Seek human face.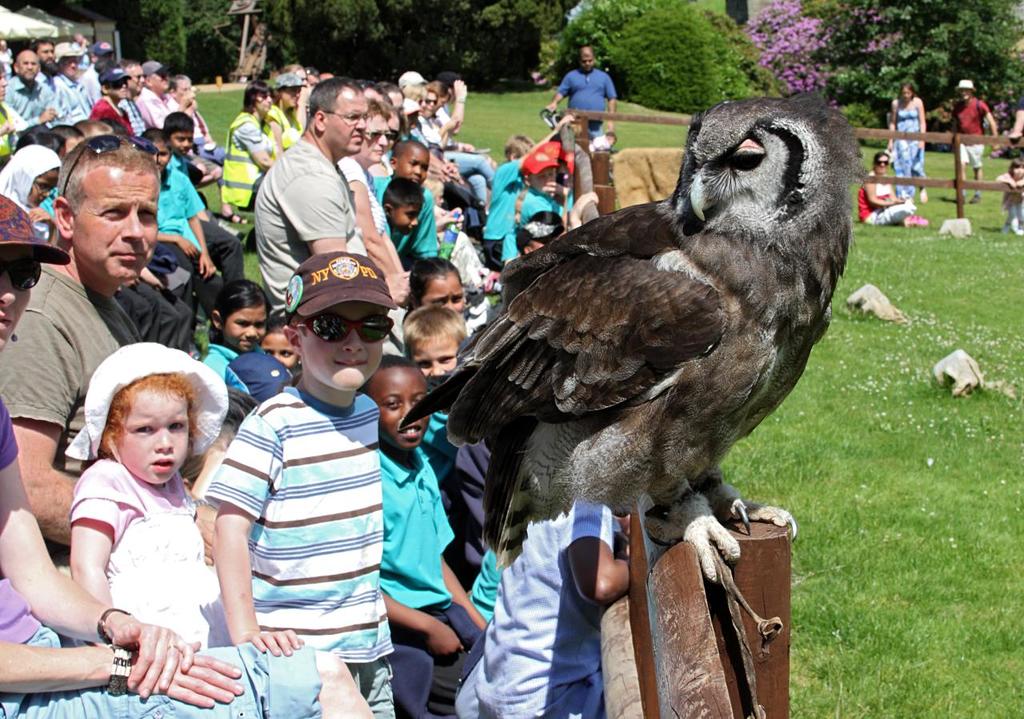
box=[874, 158, 888, 172].
